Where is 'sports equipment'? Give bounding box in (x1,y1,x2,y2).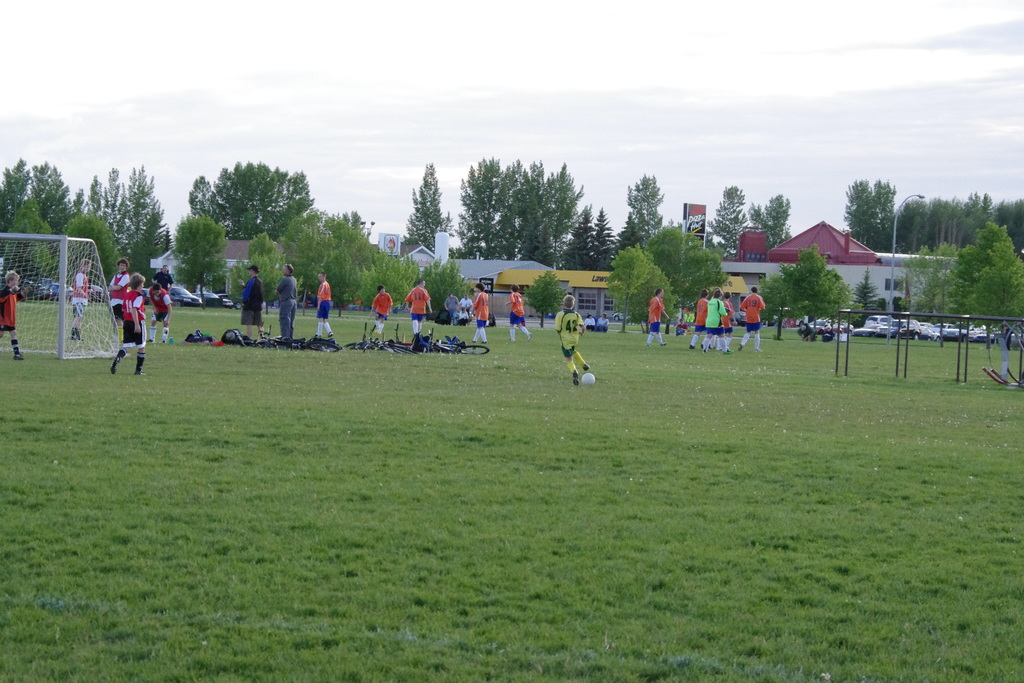
(21,285,34,299).
